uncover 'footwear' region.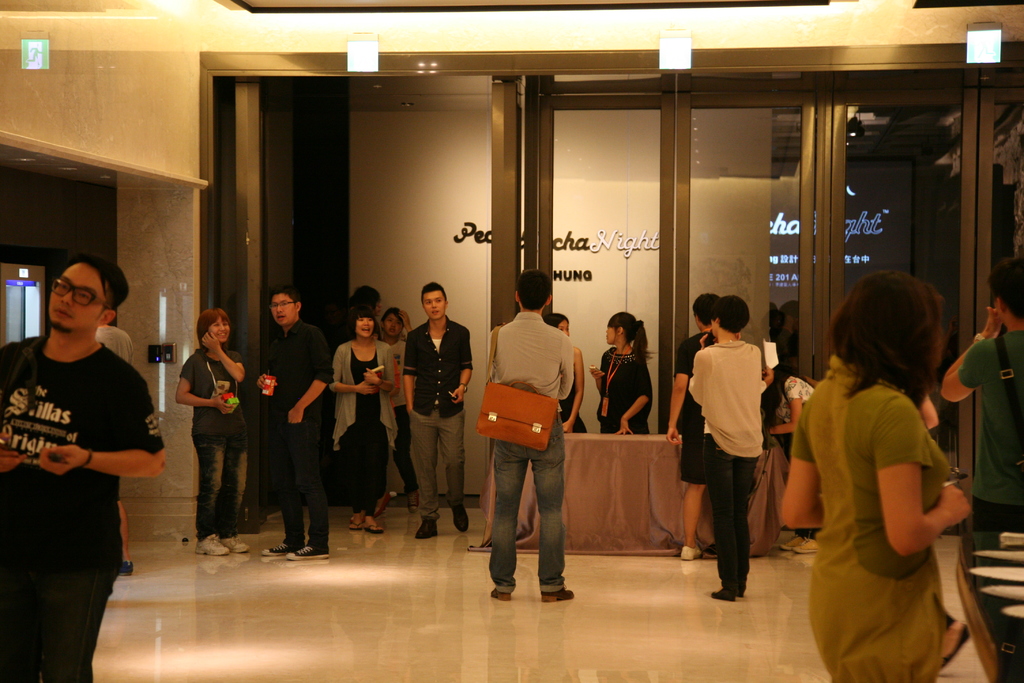
Uncovered: <box>406,508,443,539</box>.
